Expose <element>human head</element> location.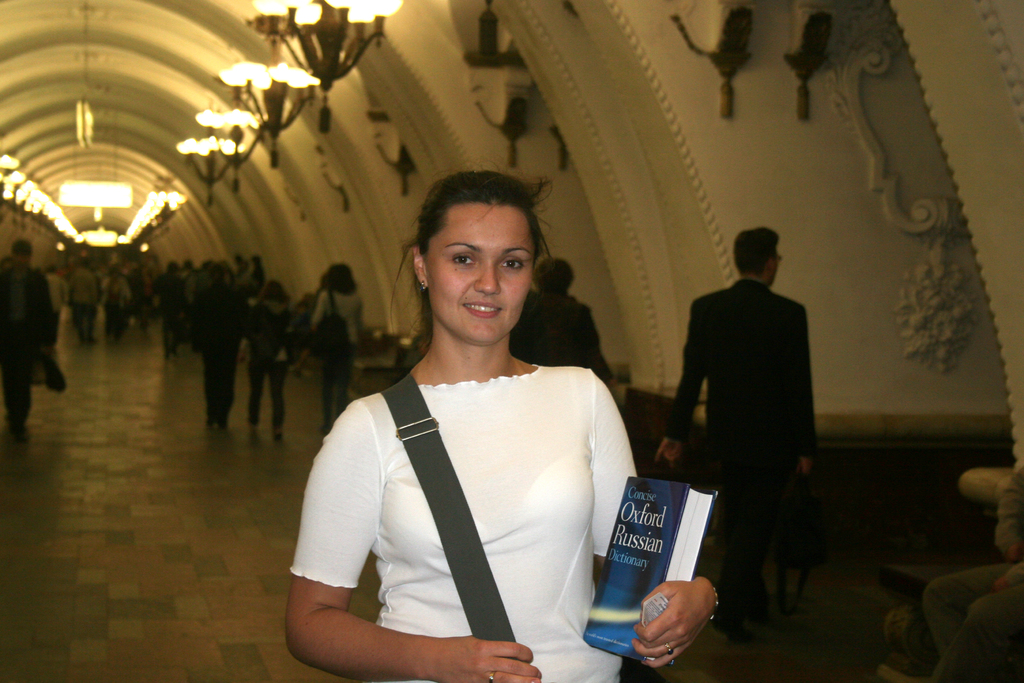
Exposed at x1=735, y1=224, x2=789, y2=288.
